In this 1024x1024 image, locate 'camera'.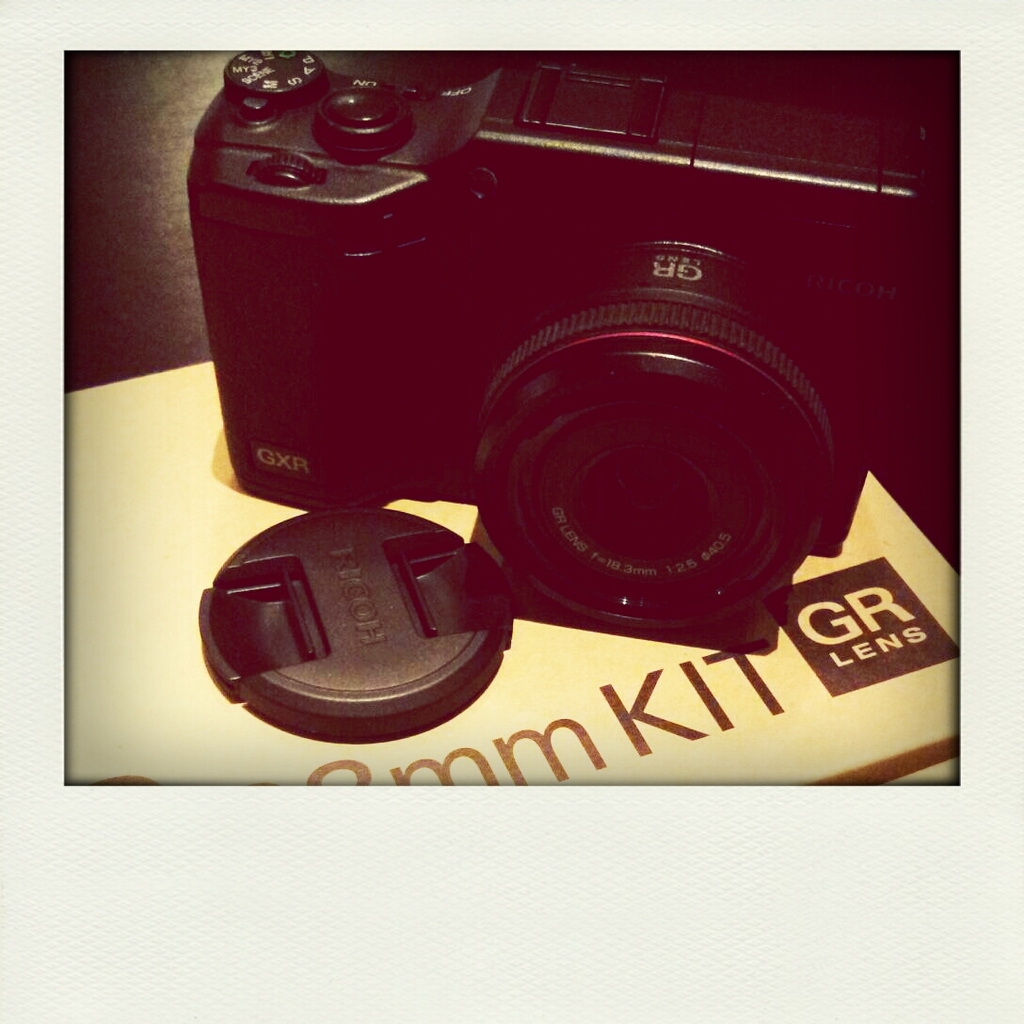
Bounding box: pyautogui.locateOnScreen(181, 47, 947, 661).
